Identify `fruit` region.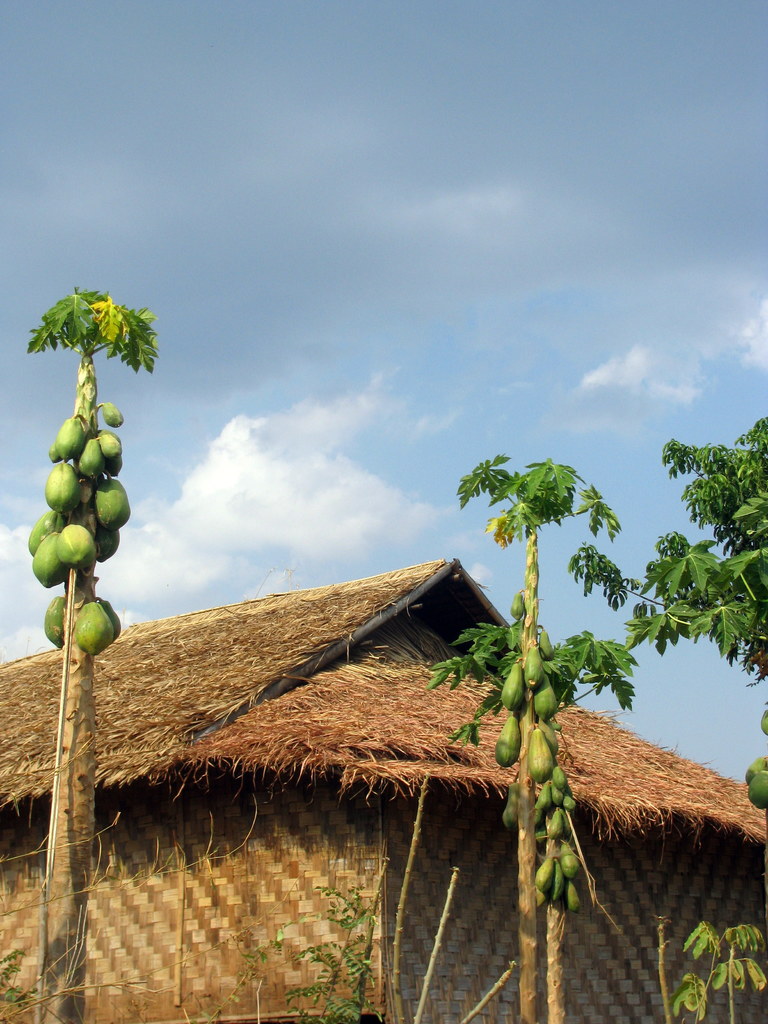
Region: 746:769:767:811.
